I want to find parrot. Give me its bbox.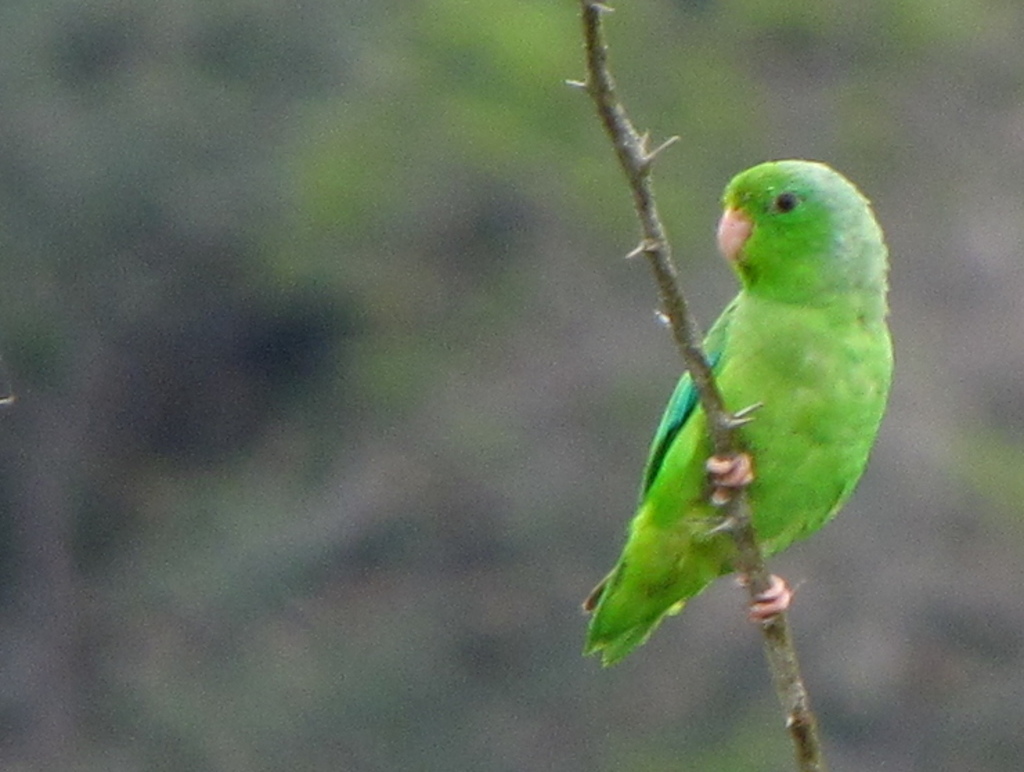
(x1=583, y1=159, x2=895, y2=665).
